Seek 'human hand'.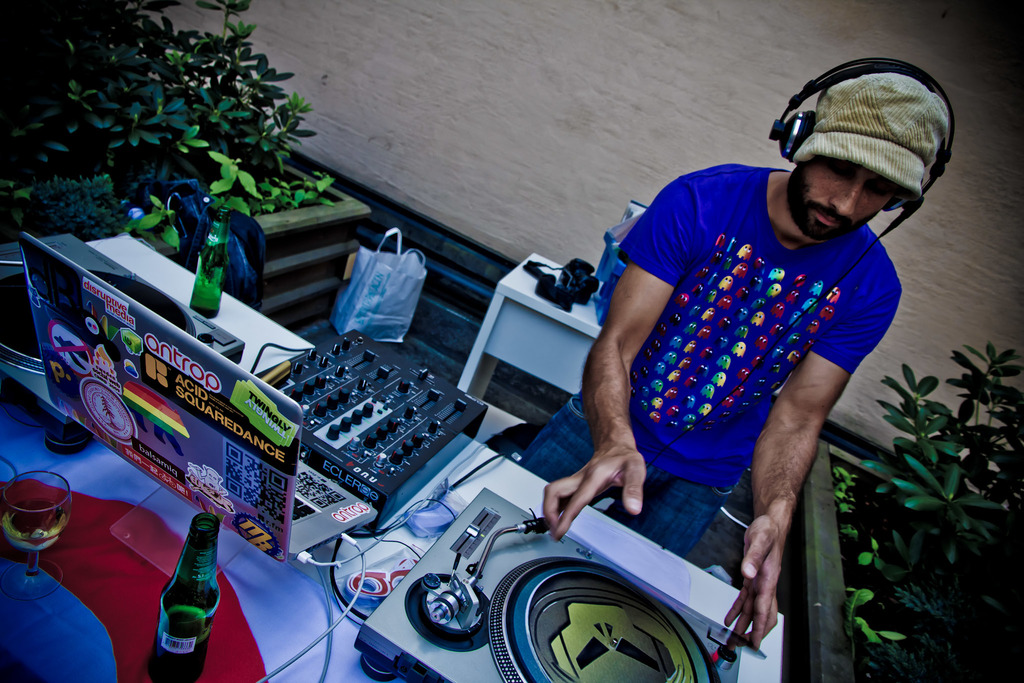
[x1=566, y1=426, x2=659, y2=536].
